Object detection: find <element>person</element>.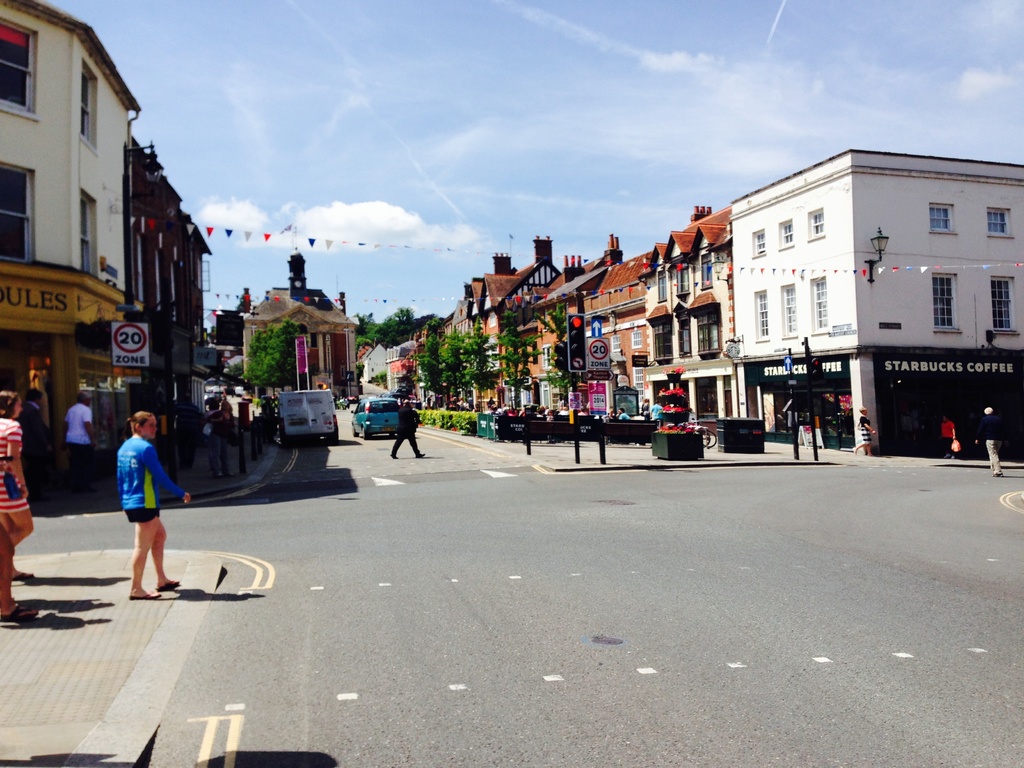
BBox(202, 393, 225, 477).
